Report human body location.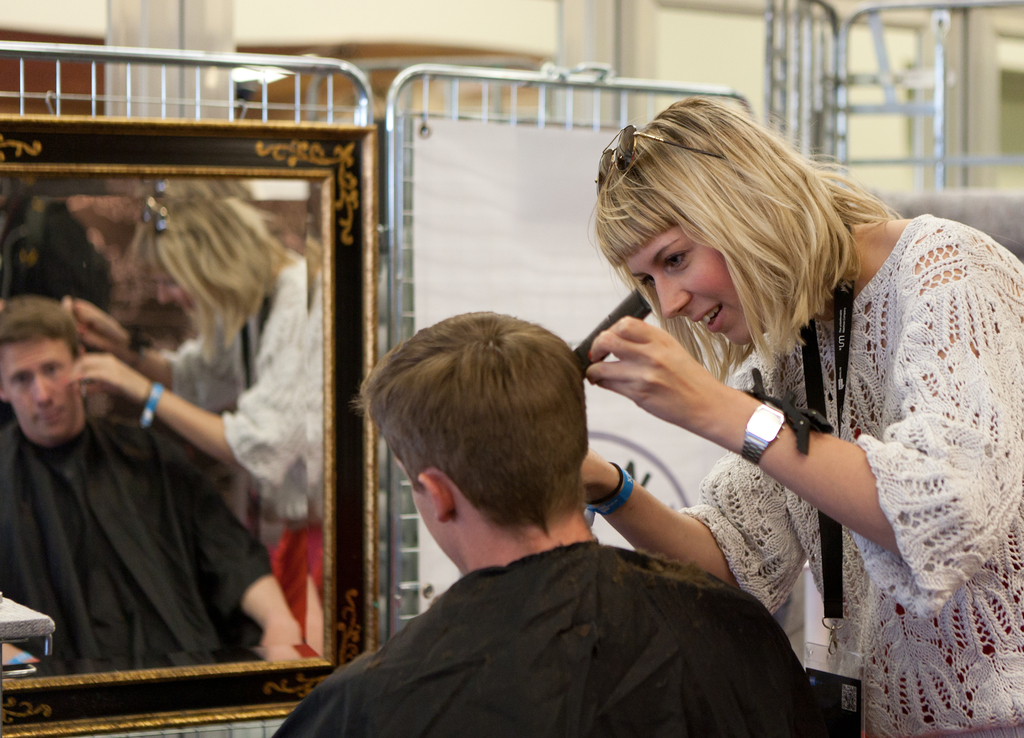
Report: (left=277, top=299, right=841, bottom=721).
